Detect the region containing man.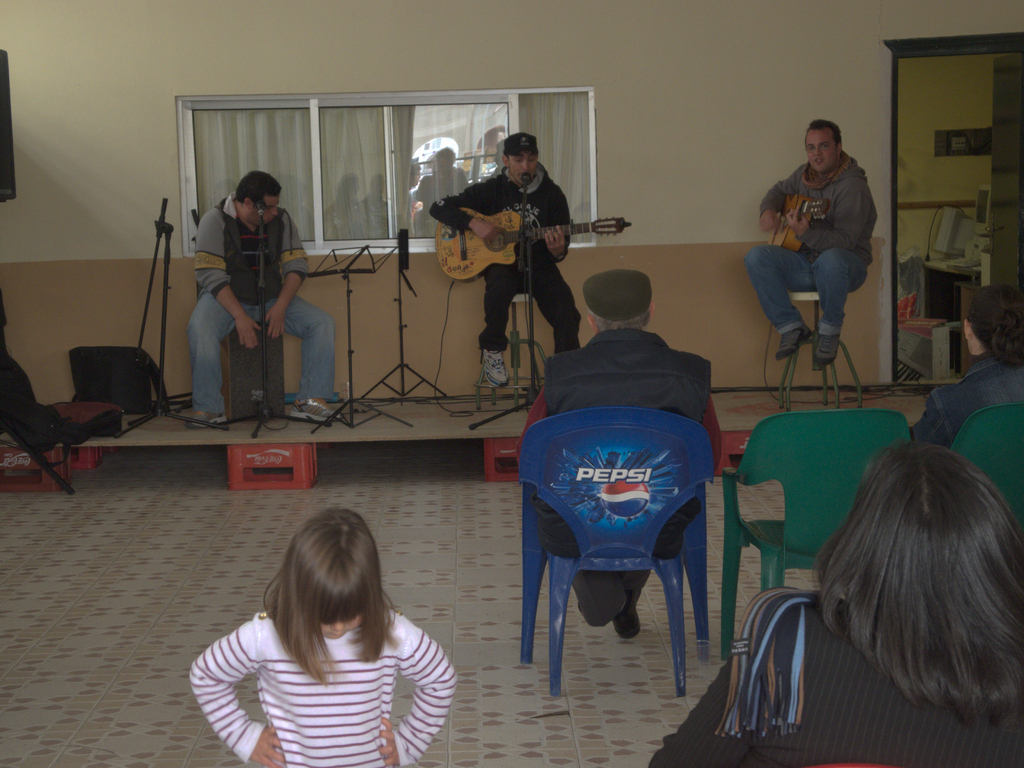
[x1=749, y1=120, x2=892, y2=374].
